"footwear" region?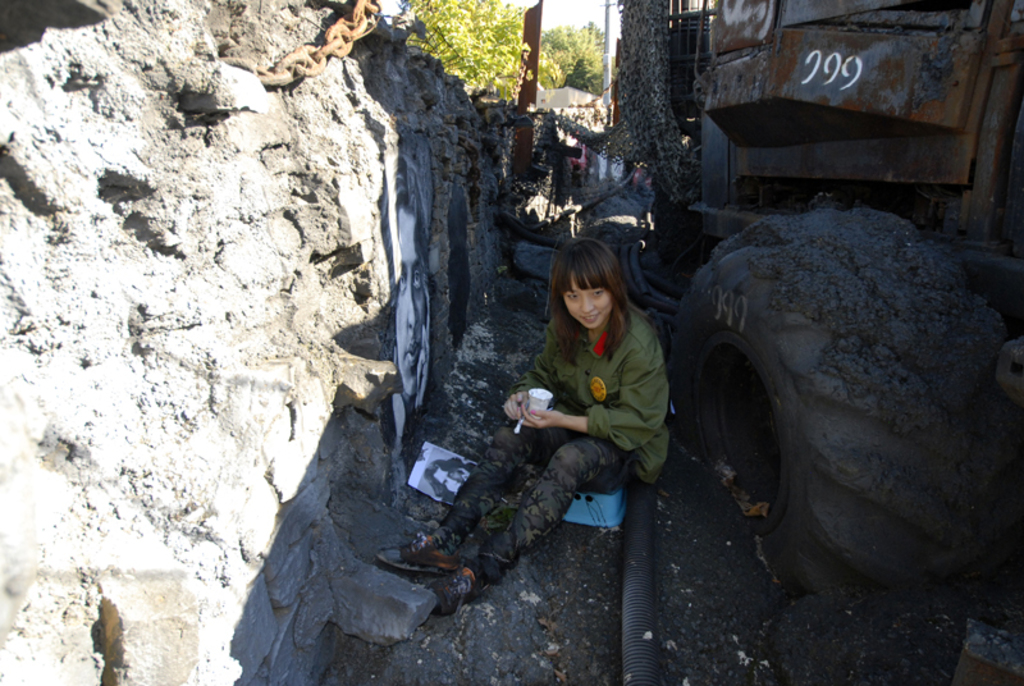
<region>375, 532, 466, 580</region>
